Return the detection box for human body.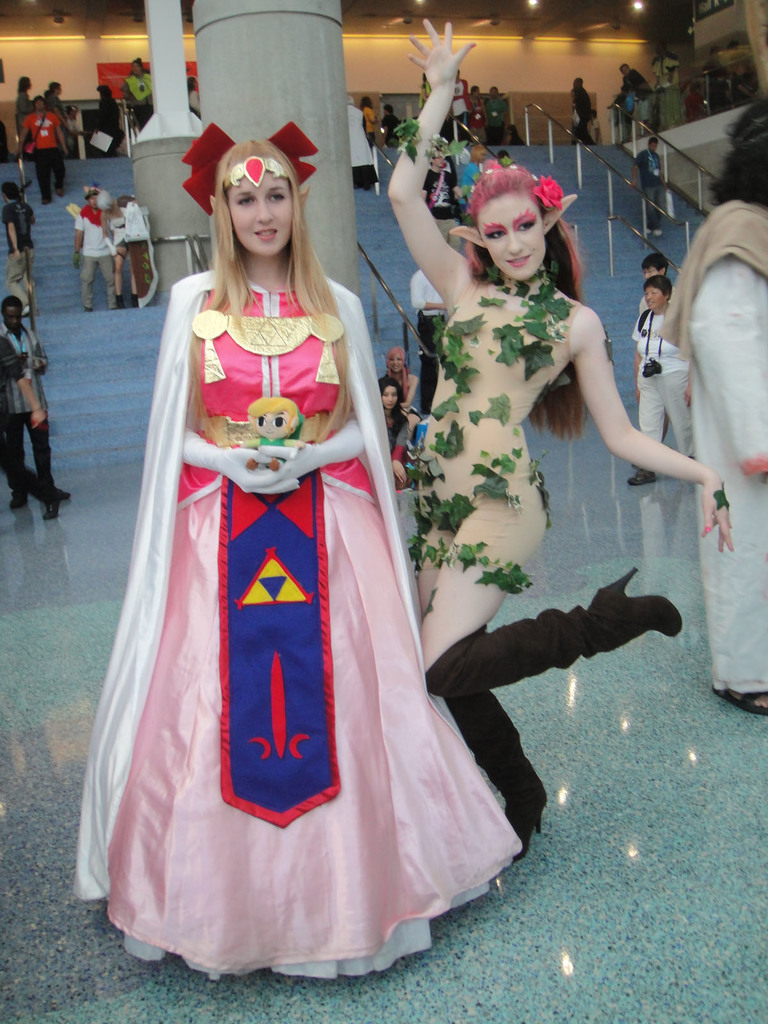
x1=614 y1=62 x2=653 y2=131.
